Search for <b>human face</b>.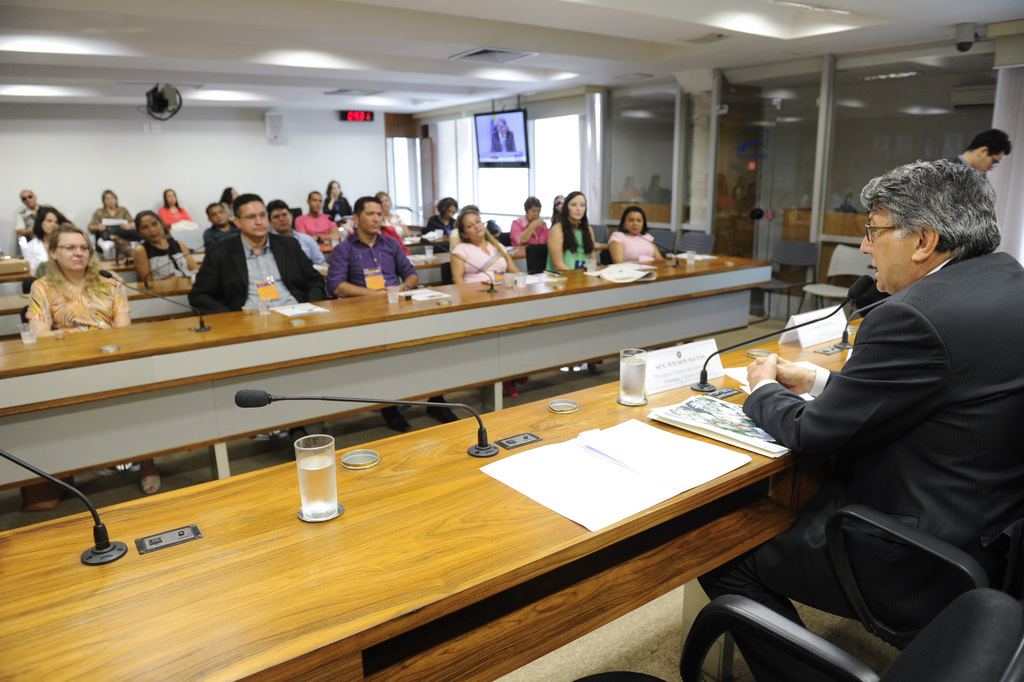
Found at {"x1": 241, "y1": 204, "x2": 272, "y2": 239}.
